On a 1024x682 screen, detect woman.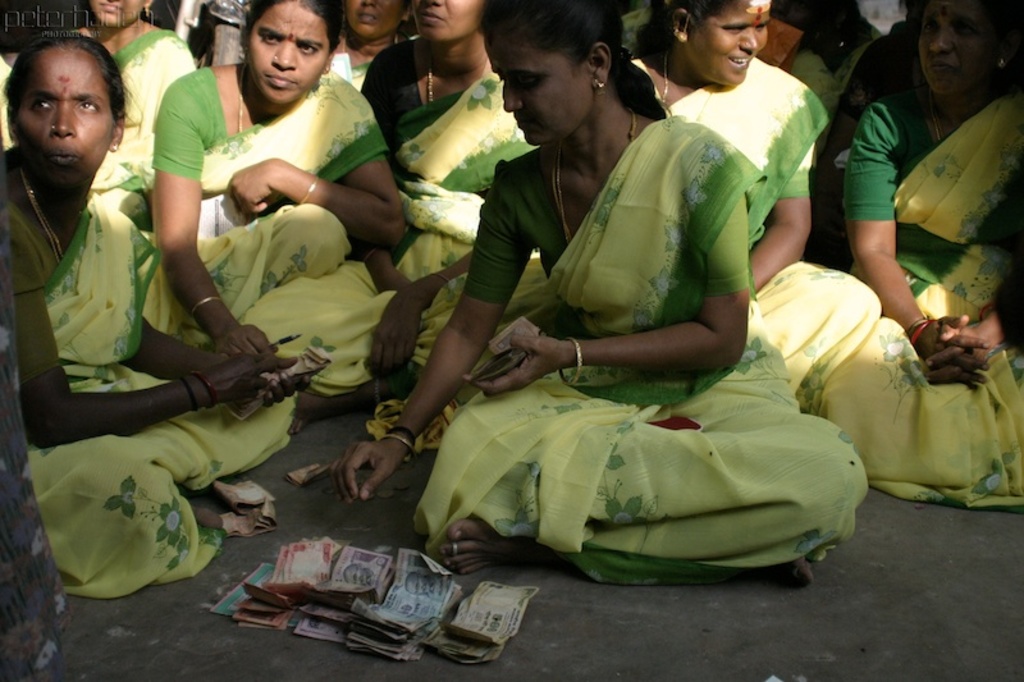
locate(800, 0, 1023, 509).
